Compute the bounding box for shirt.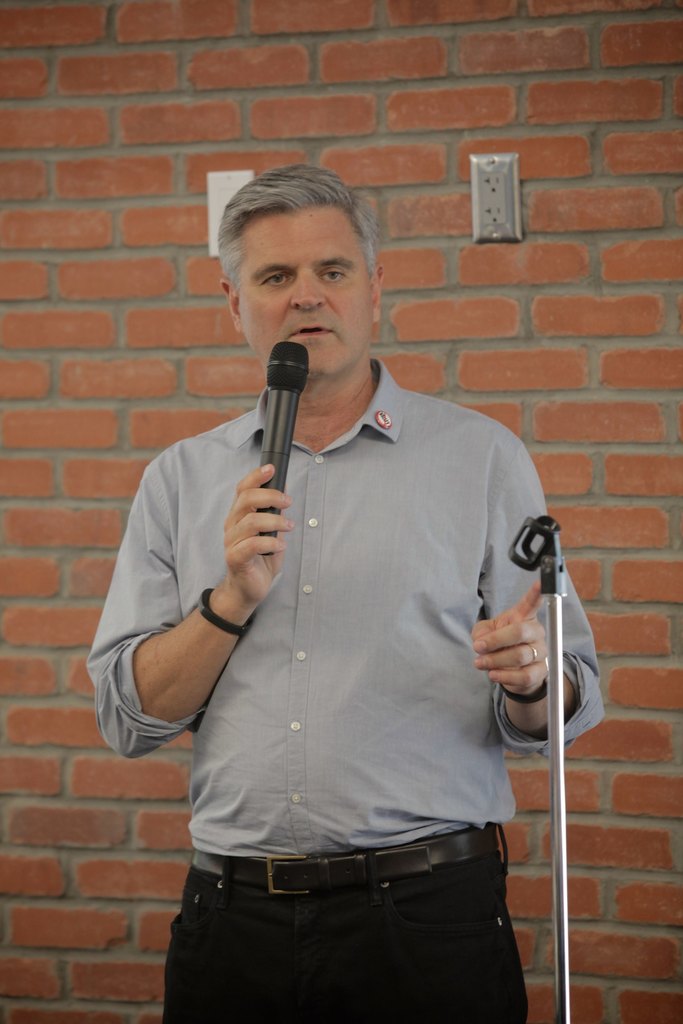
[83,348,604,865].
